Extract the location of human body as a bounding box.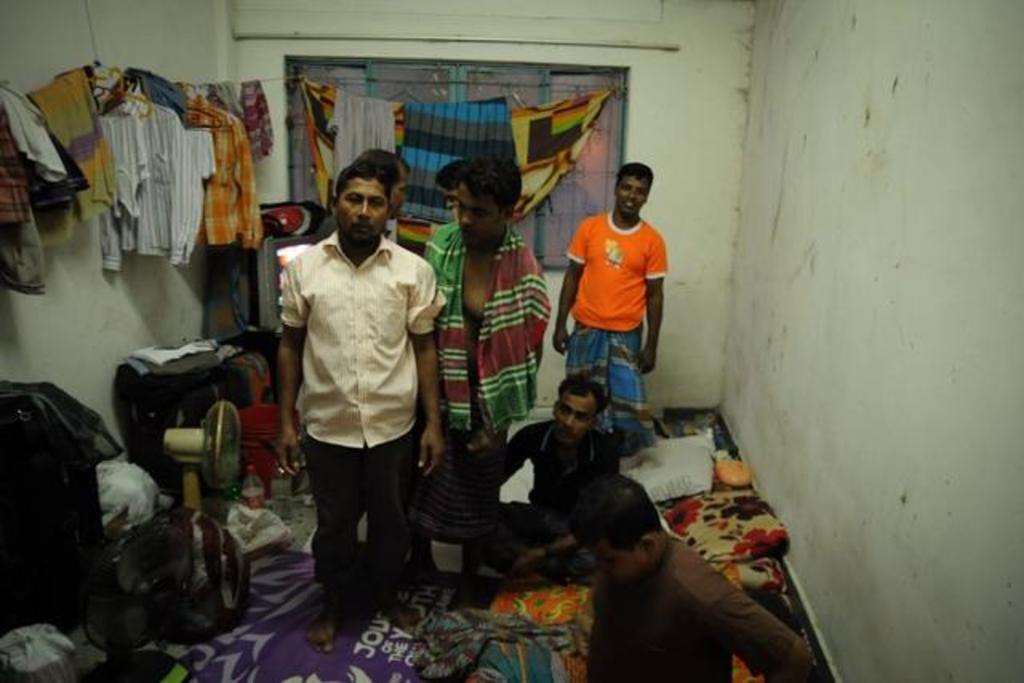
549/179/666/461.
